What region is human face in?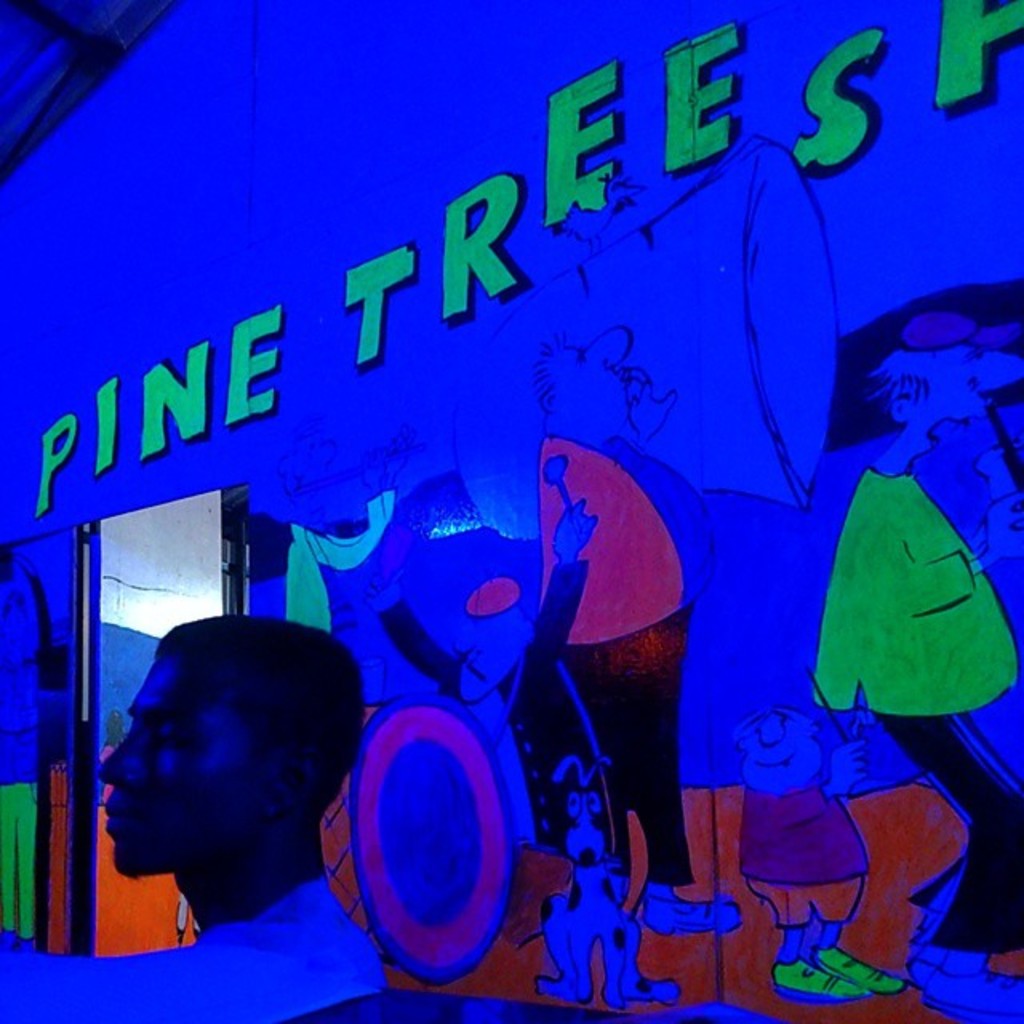
{"x1": 101, "y1": 650, "x2": 266, "y2": 880}.
